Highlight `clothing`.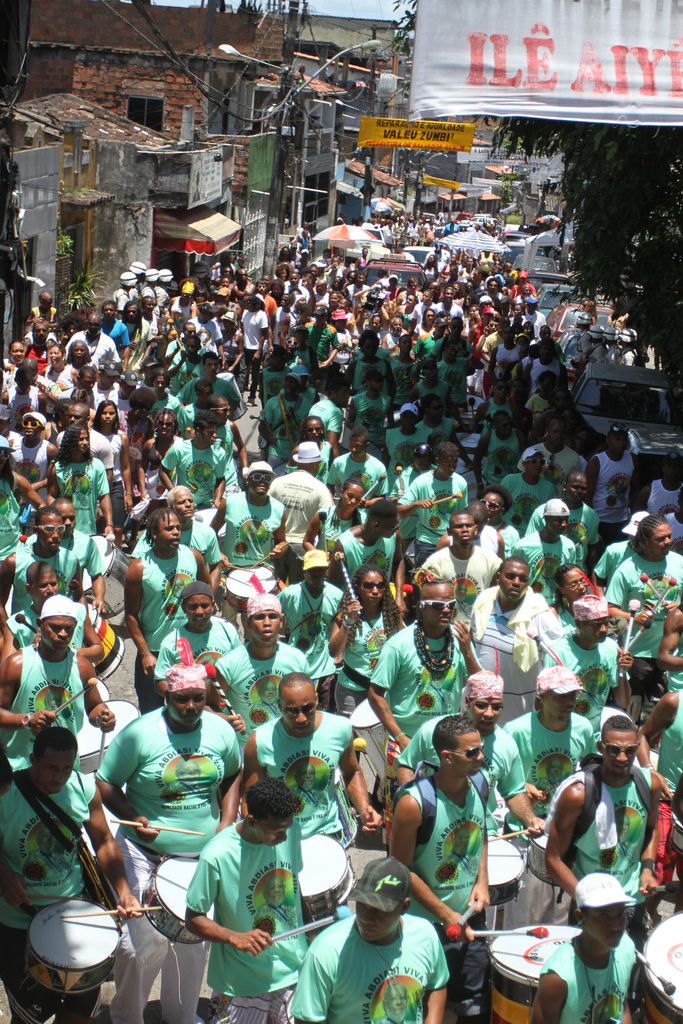
Highlighted region: [x1=97, y1=317, x2=126, y2=347].
